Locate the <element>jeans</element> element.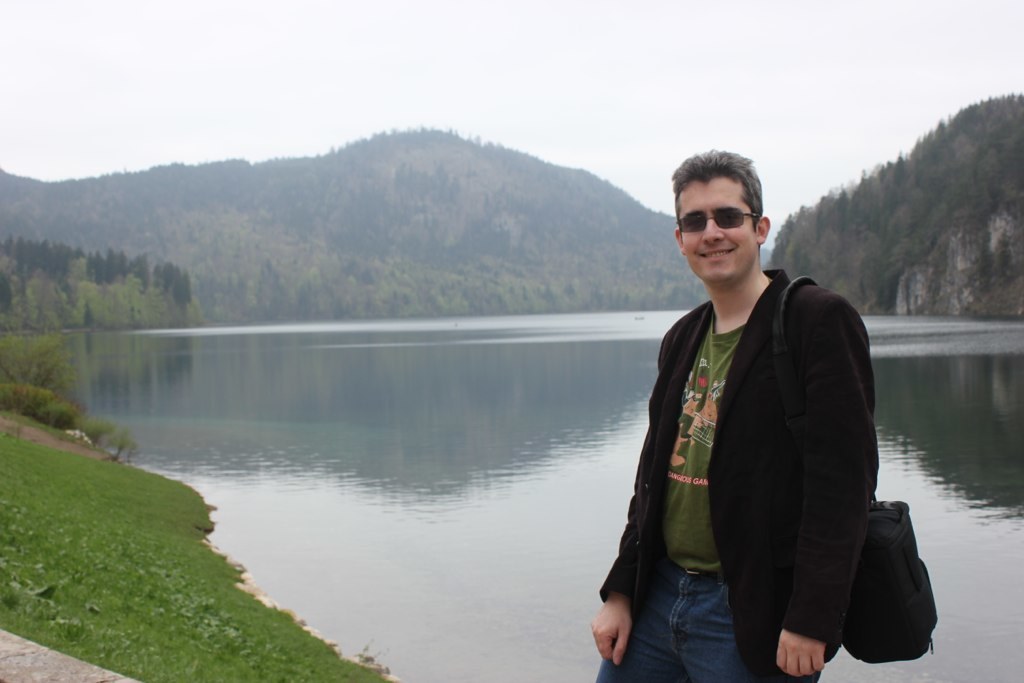
Element bbox: left=596, top=563, right=750, bottom=682.
